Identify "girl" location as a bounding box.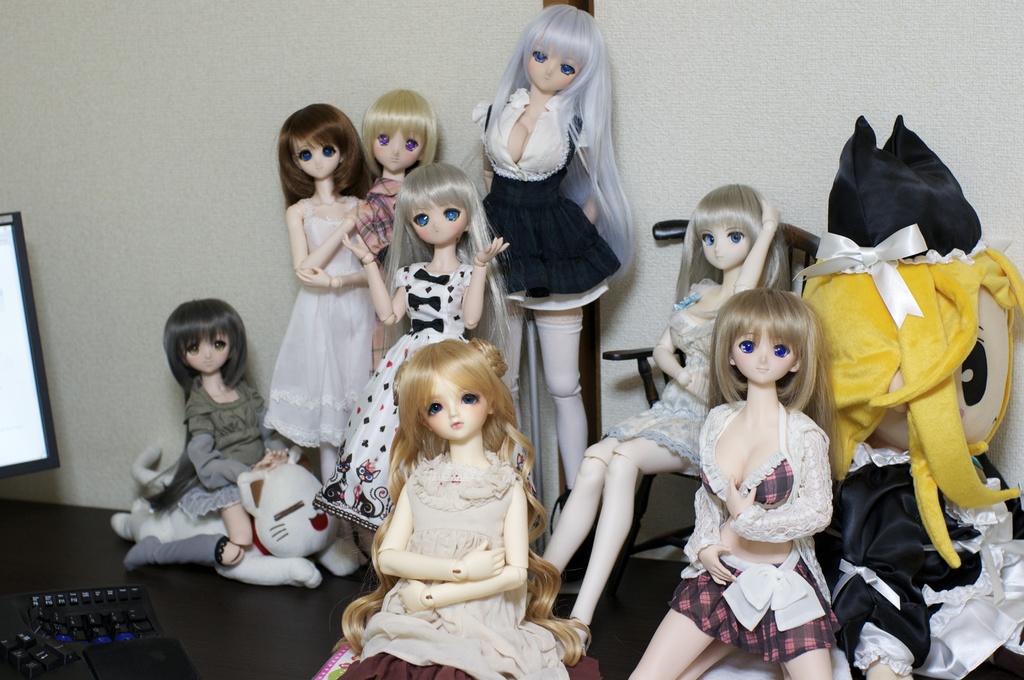
(left=353, top=90, right=436, bottom=277).
